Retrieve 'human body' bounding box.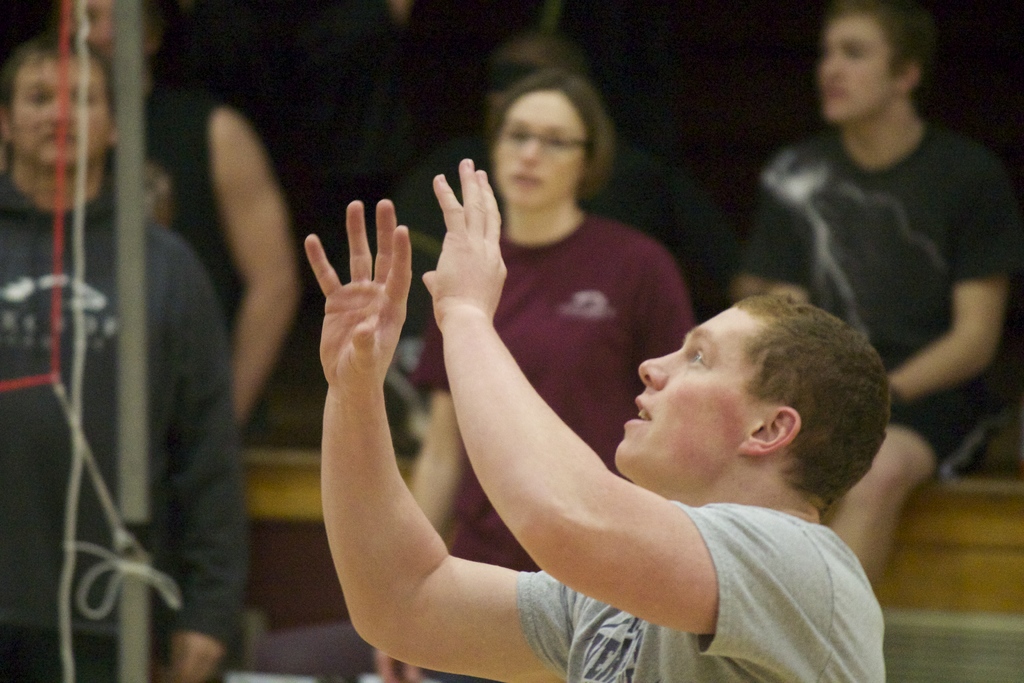
Bounding box: [0, 169, 252, 682].
